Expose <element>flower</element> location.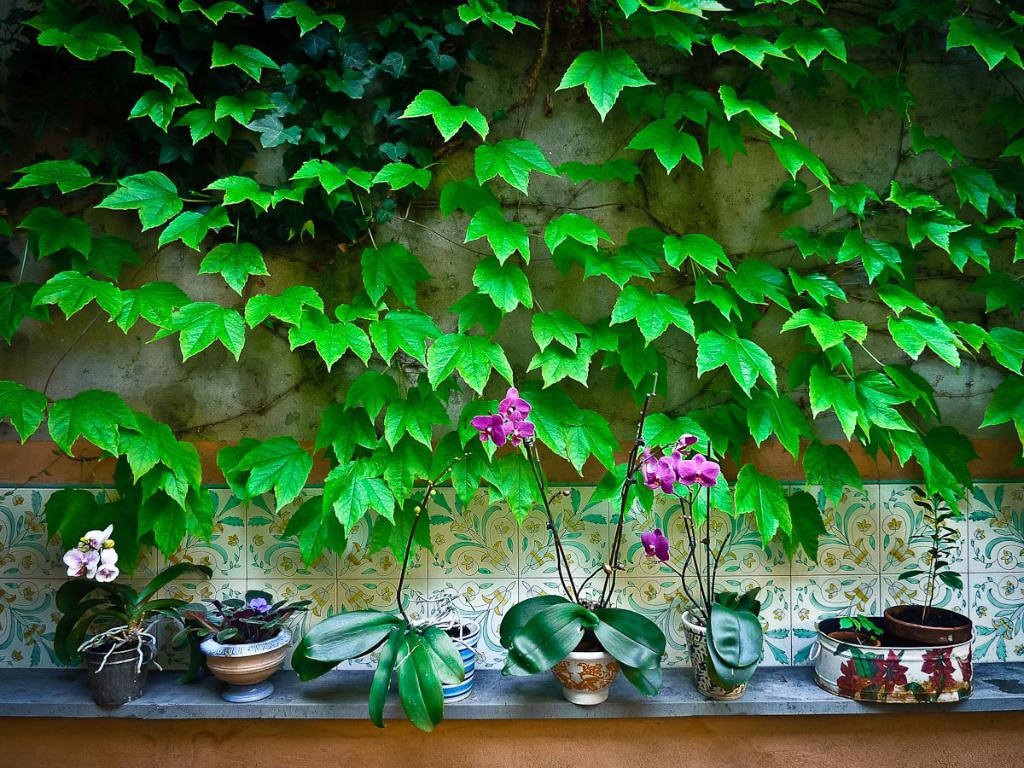
Exposed at left=79, top=522, right=113, bottom=548.
